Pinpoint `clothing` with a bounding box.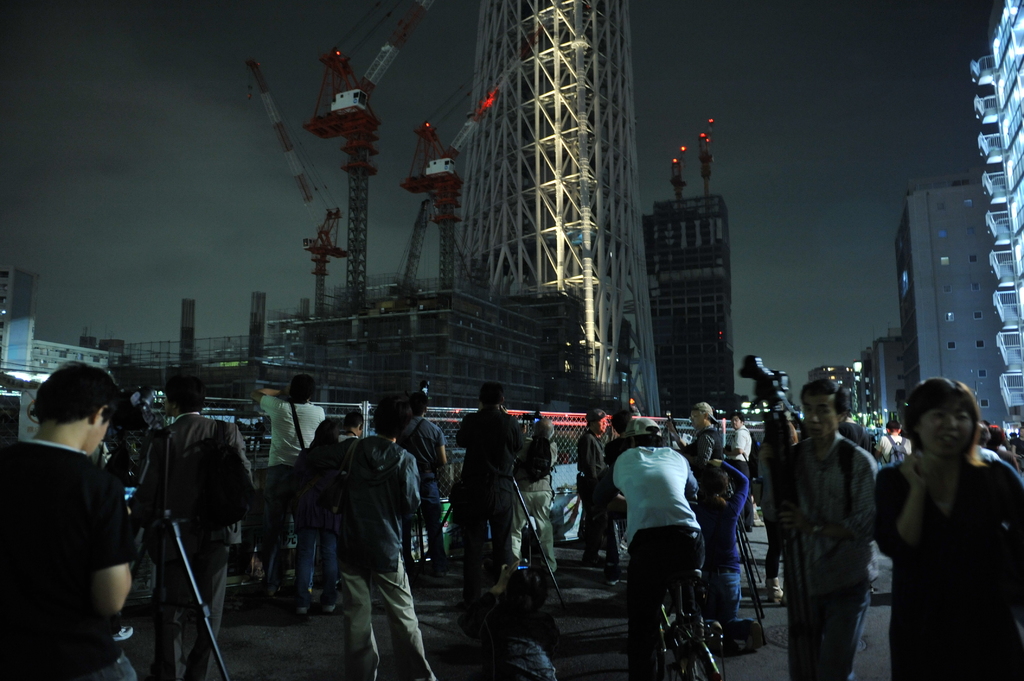
Rect(129, 408, 257, 680).
